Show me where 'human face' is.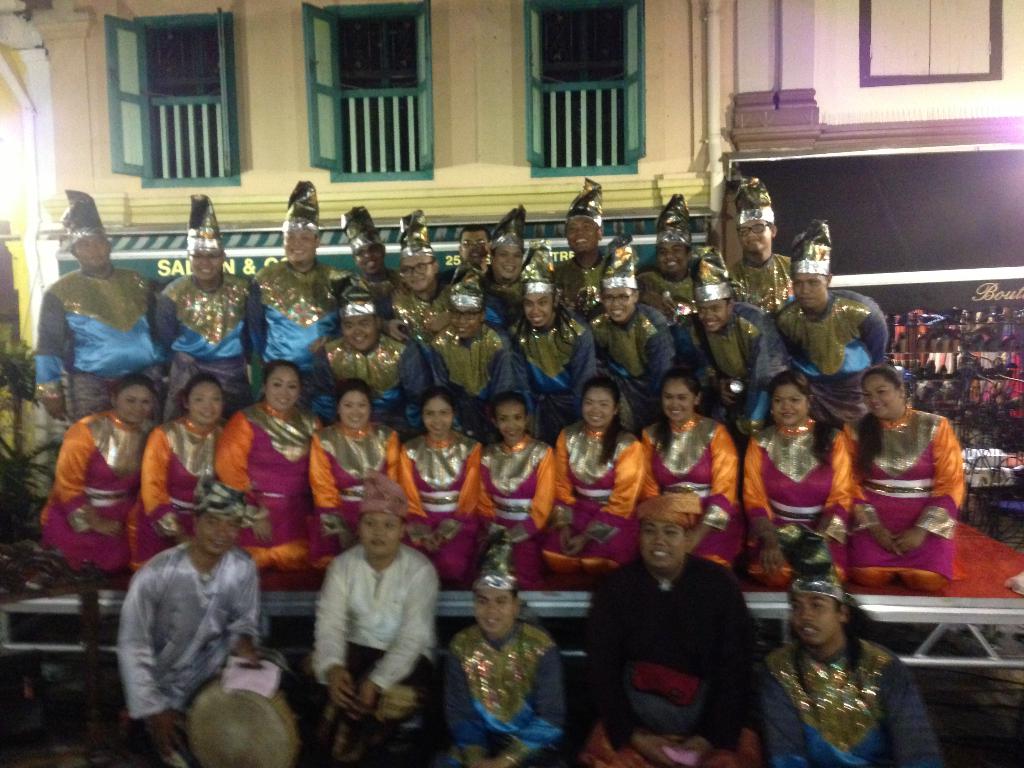
'human face' is at 268/366/300/412.
